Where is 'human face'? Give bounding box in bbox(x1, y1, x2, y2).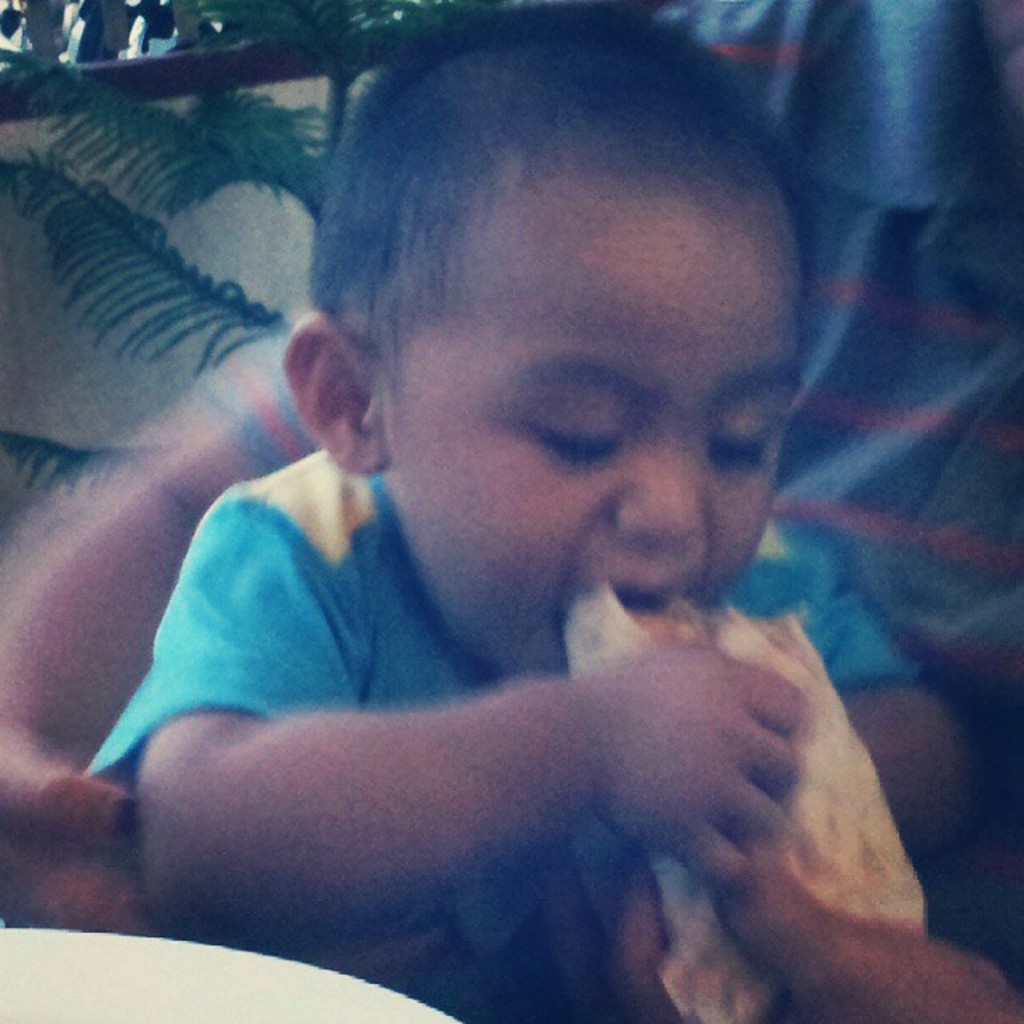
bbox(394, 198, 803, 670).
